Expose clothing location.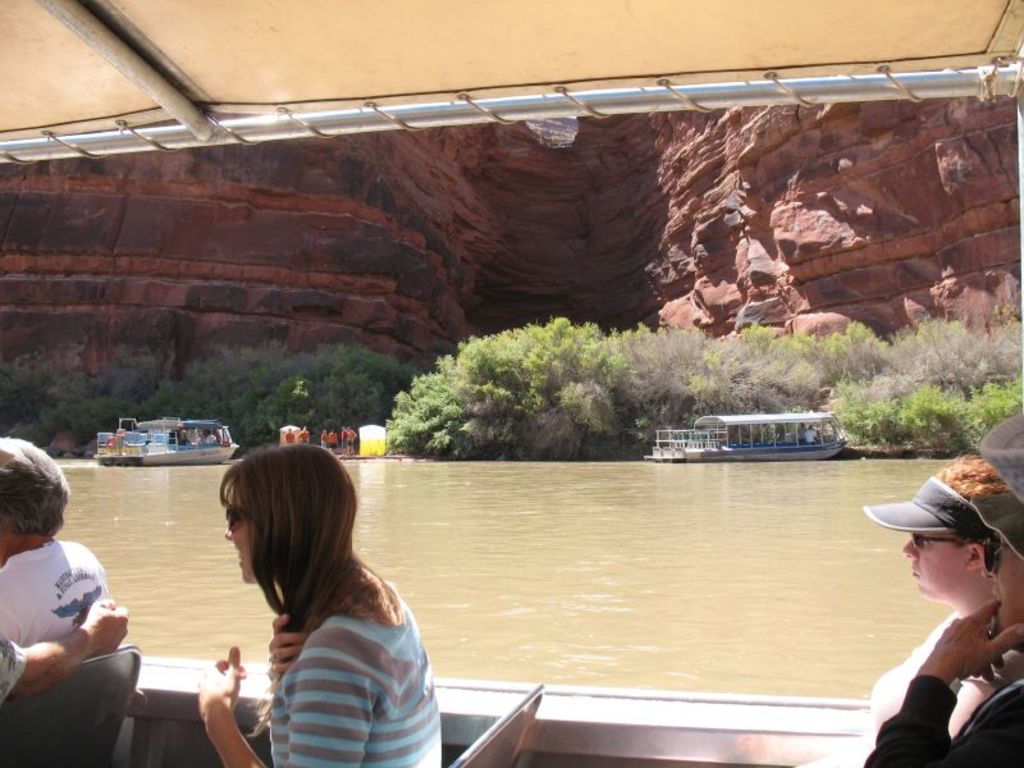
Exposed at [330,433,338,448].
